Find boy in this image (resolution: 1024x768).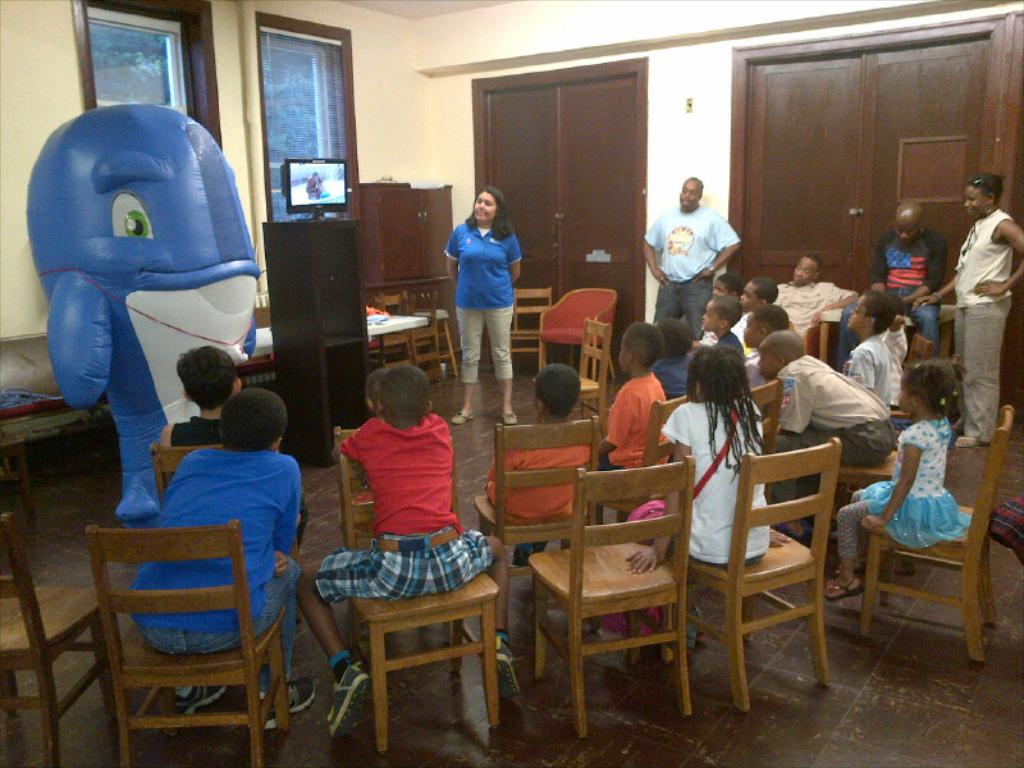
<region>315, 361, 494, 689</region>.
